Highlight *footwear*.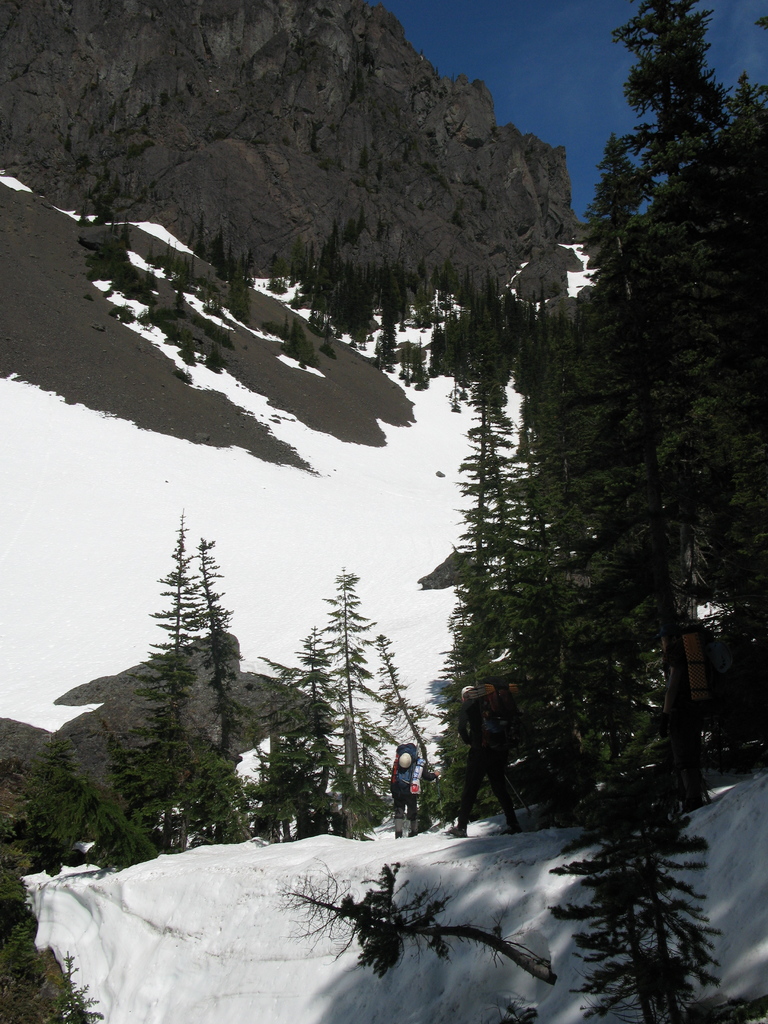
Highlighted region: (499, 812, 529, 835).
